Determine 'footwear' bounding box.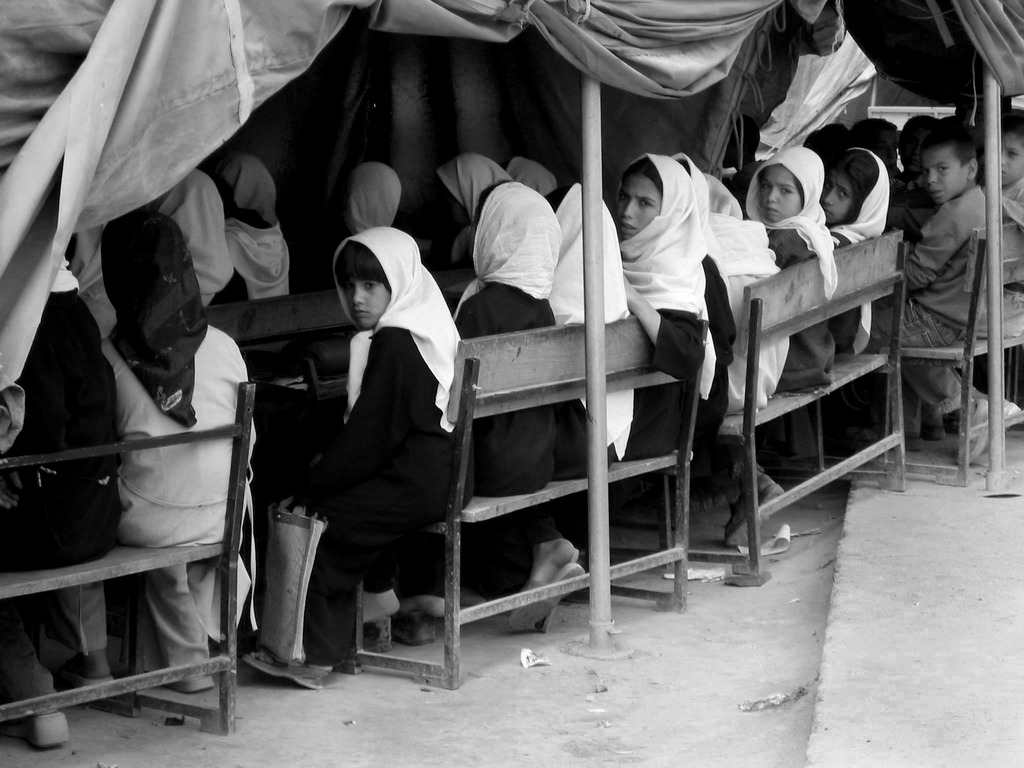
Determined: crop(509, 556, 591, 634).
